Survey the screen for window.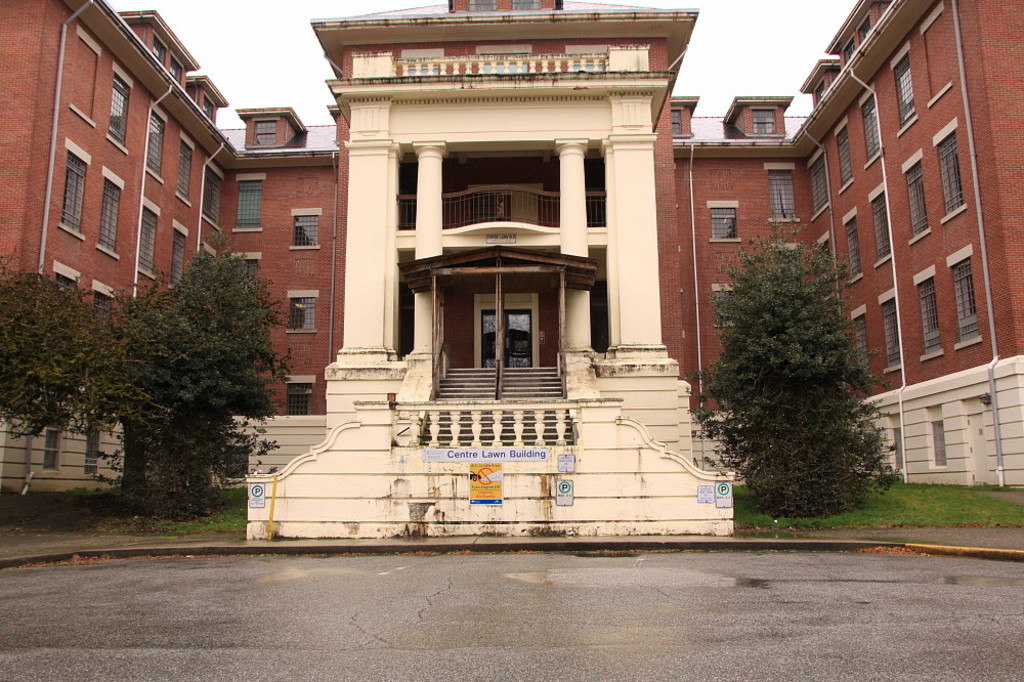
Survey found: l=913, t=276, r=948, b=351.
